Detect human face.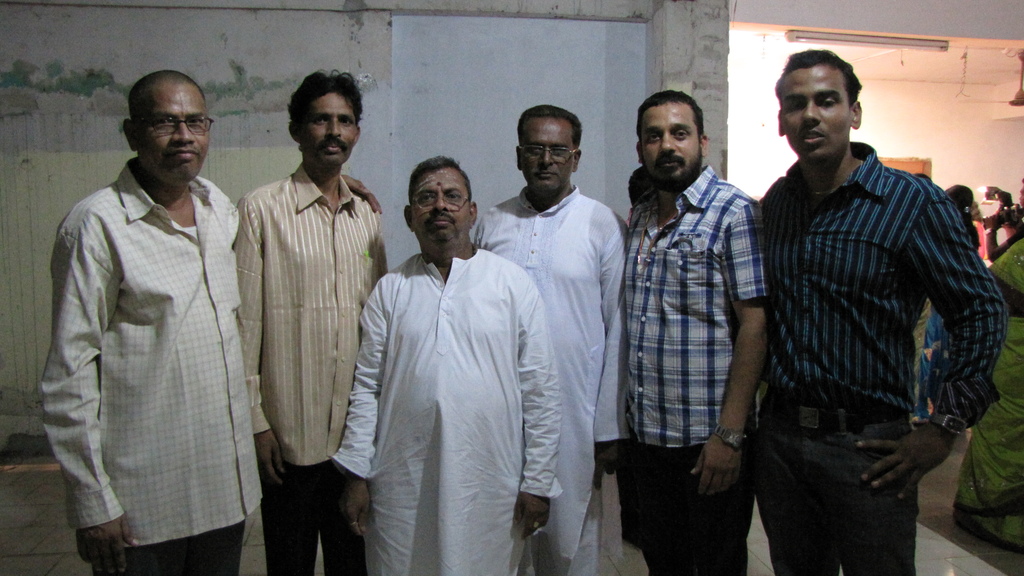
Detected at [302,91,361,168].
